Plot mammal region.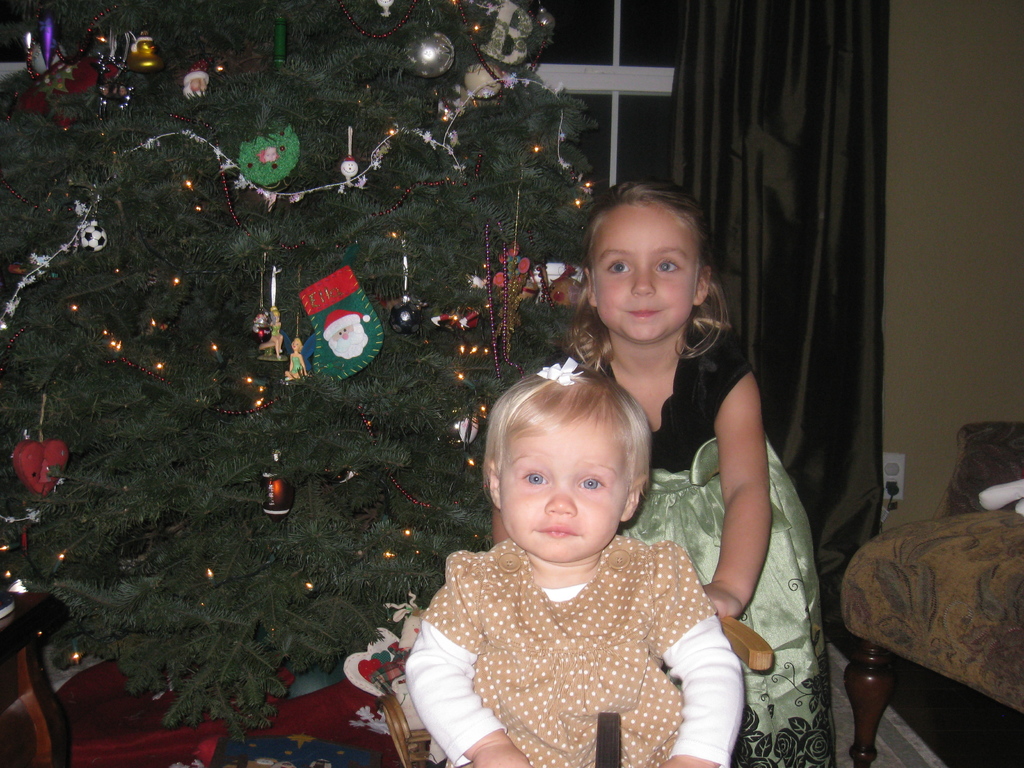
Plotted at x1=559 y1=175 x2=838 y2=767.
